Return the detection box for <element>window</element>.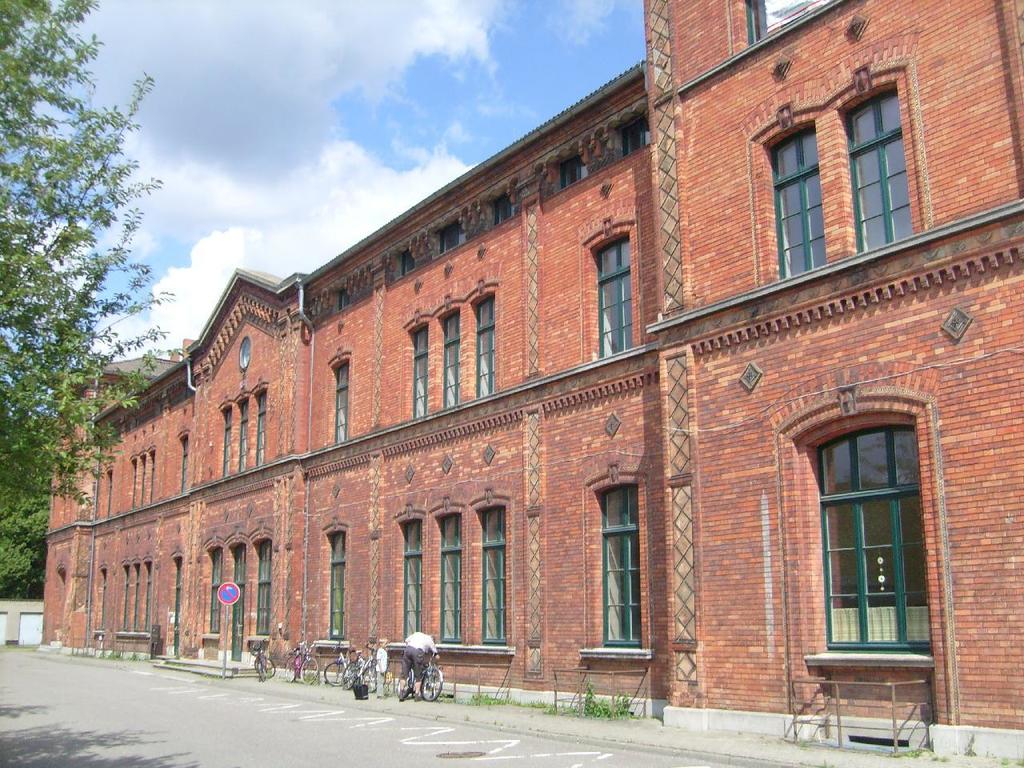
{"left": 440, "top": 226, "right": 461, "bottom": 254}.
